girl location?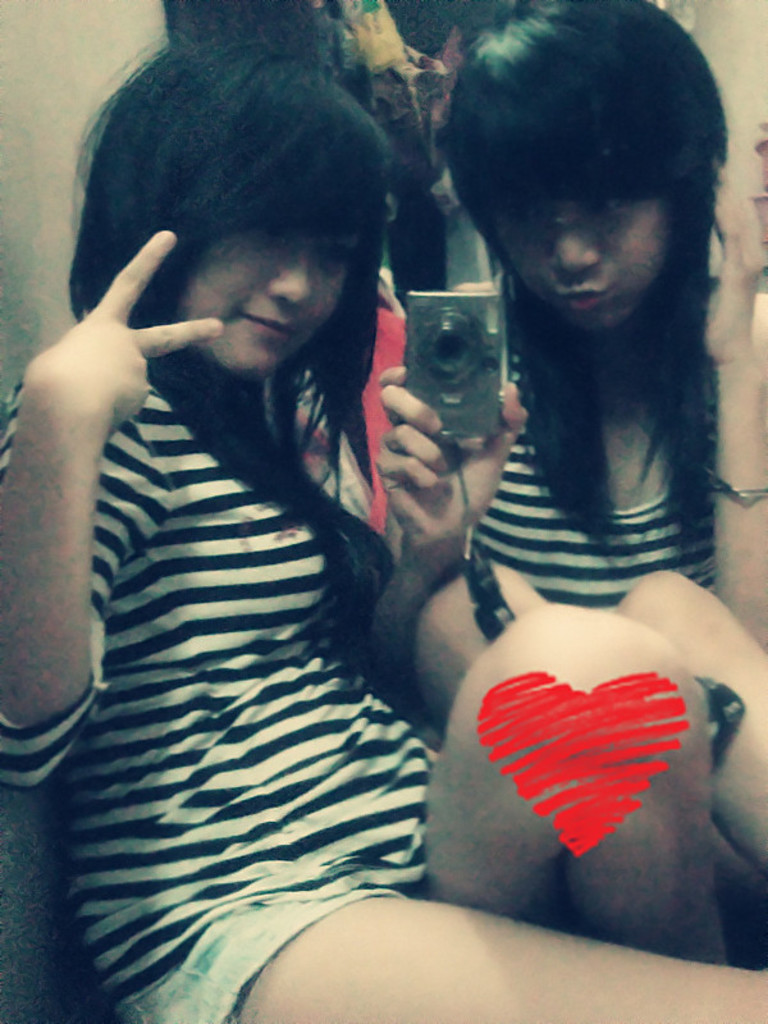
[358, 0, 767, 899]
